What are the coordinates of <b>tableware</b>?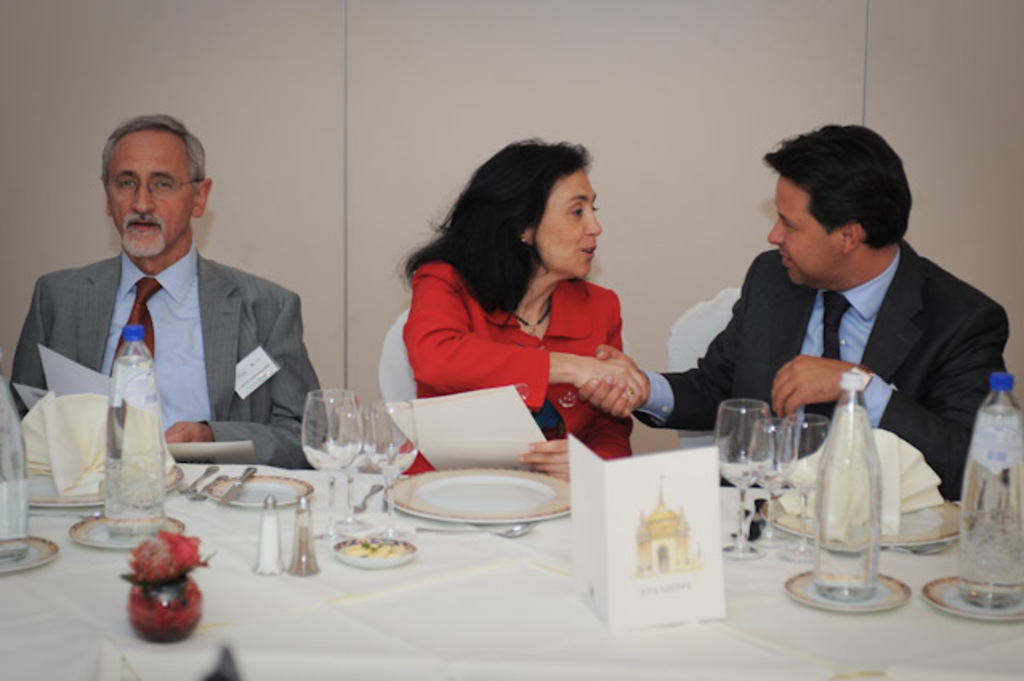
755,490,966,548.
